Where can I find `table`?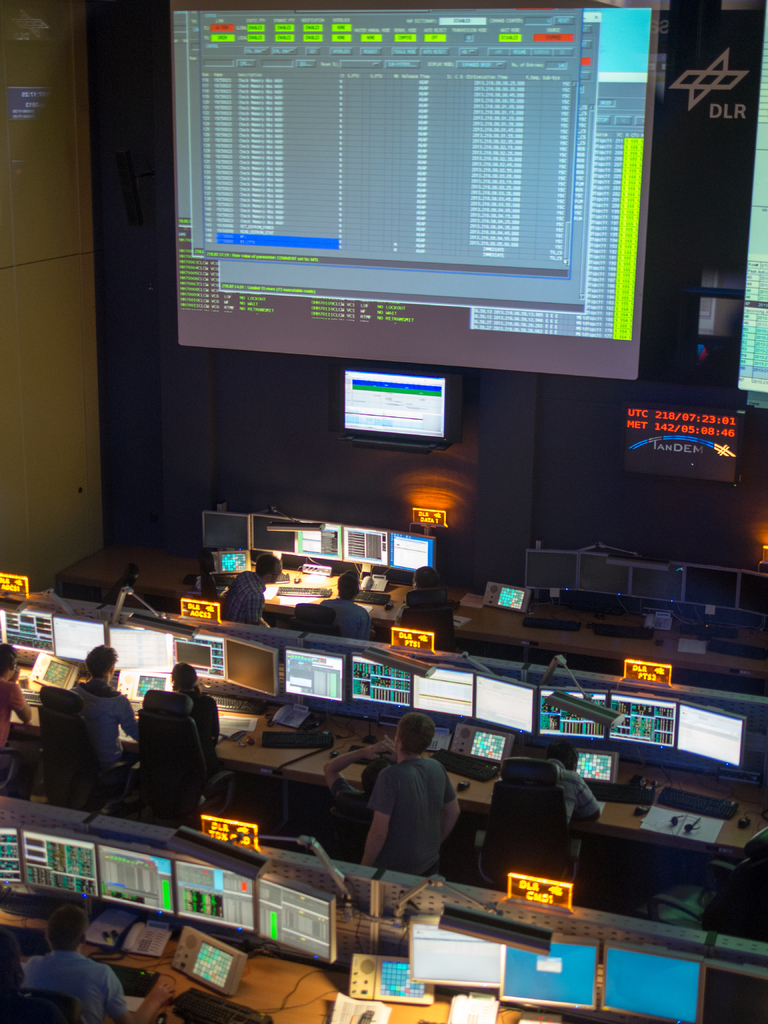
You can find it at {"left": 0, "top": 887, "right": 767, "bottom": 1023}.
